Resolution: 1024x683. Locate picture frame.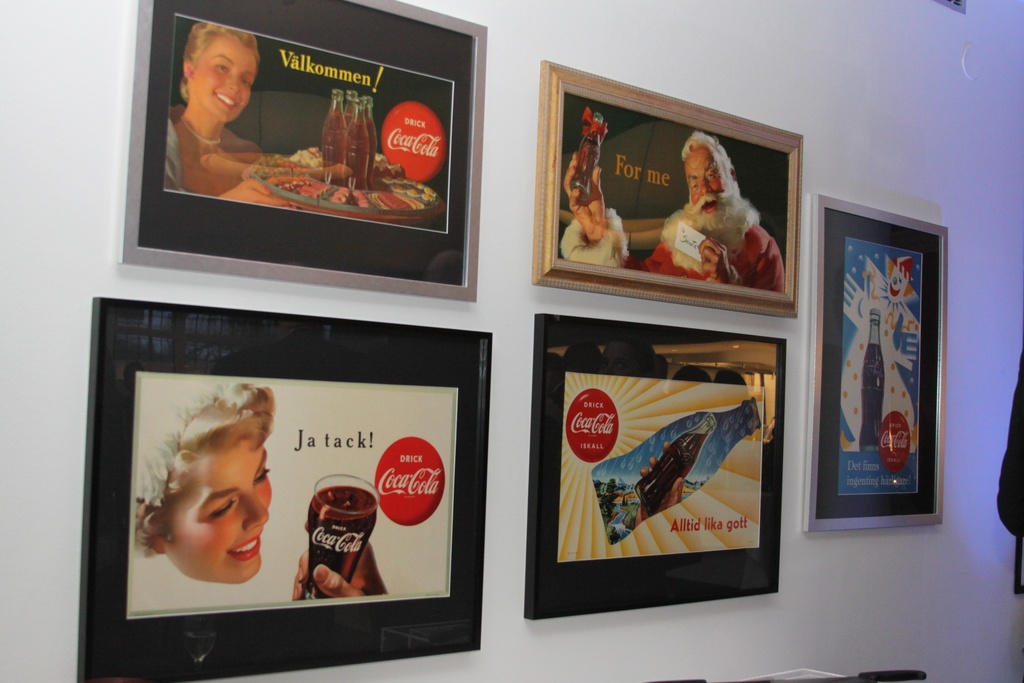
[x1=71, y1=292, x2=495, y2=682].
